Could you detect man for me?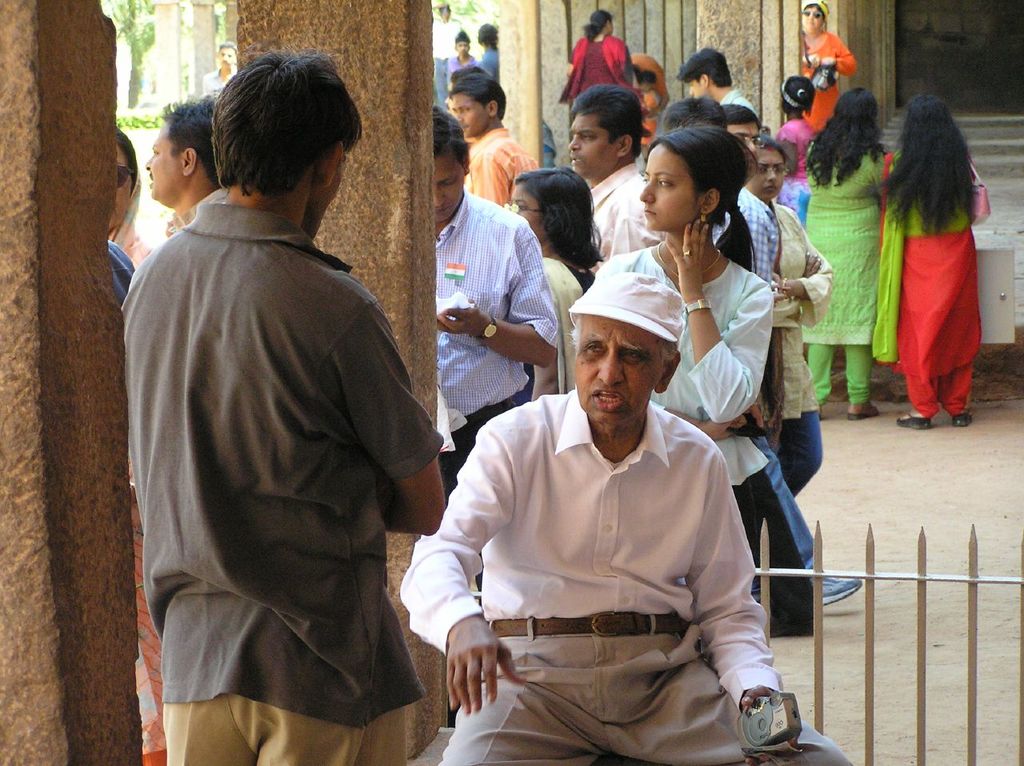
Detection result: [left=399, top=275, right=845, bottom=765].
